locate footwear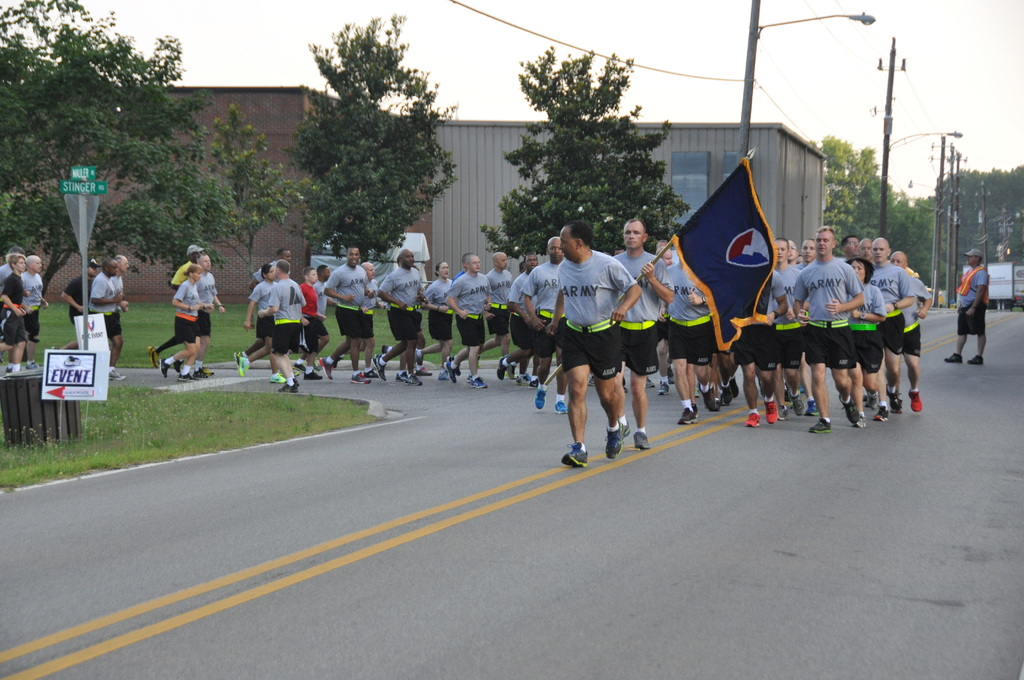
(x1=884, y1=389, x2=902, y2=412)
